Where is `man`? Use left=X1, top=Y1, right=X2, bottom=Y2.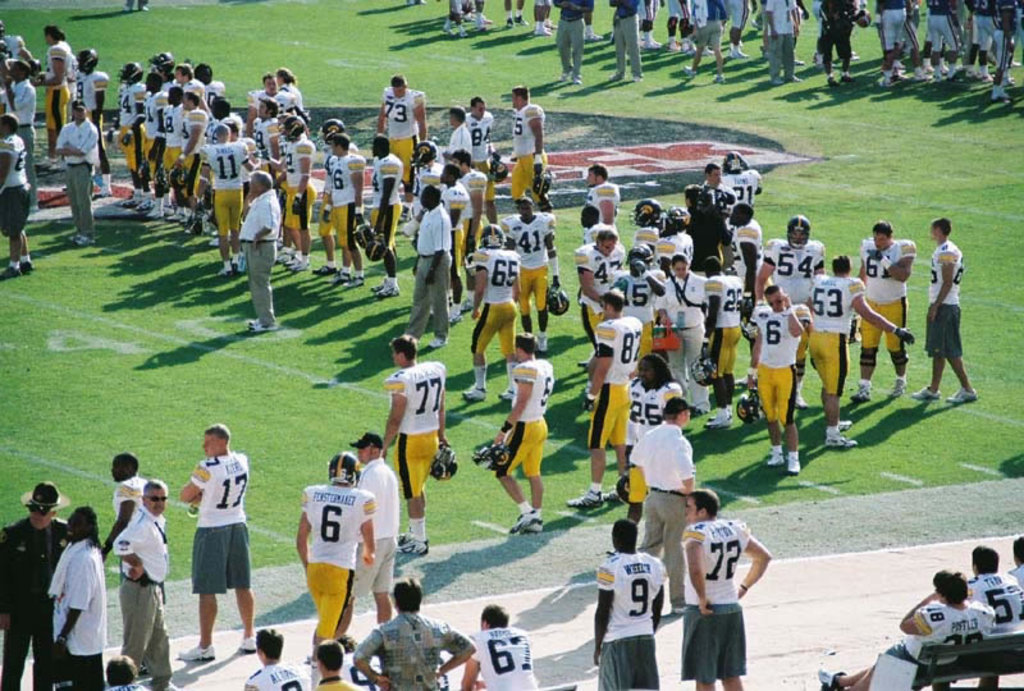
left=348, top=575, right=490, bottom=690.
